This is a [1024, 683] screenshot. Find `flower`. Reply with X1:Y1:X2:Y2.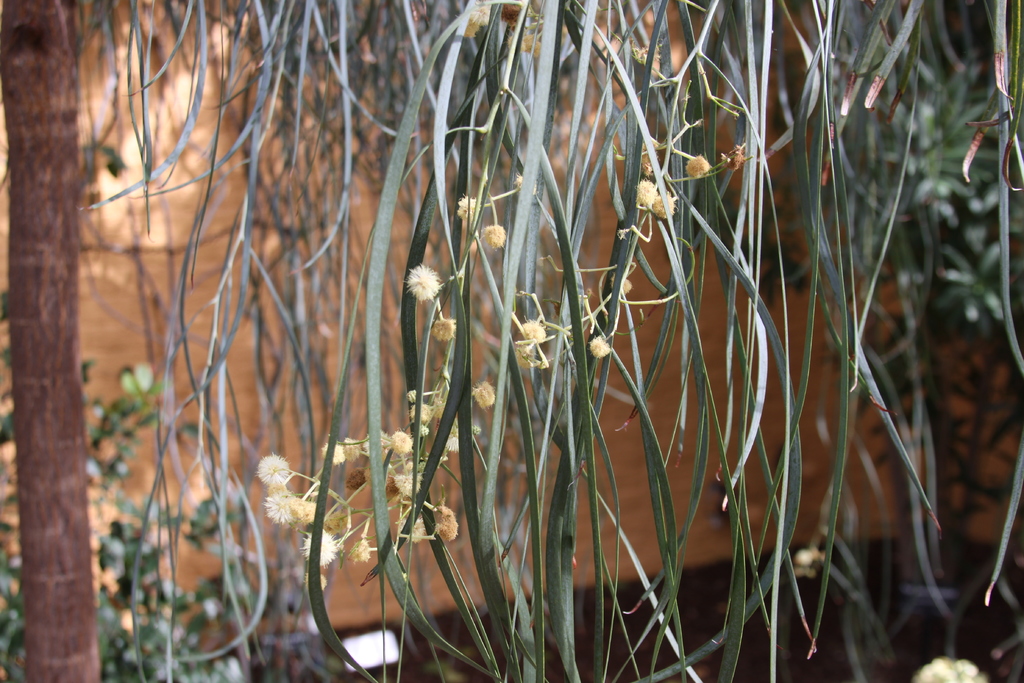
406:267:438:300.
